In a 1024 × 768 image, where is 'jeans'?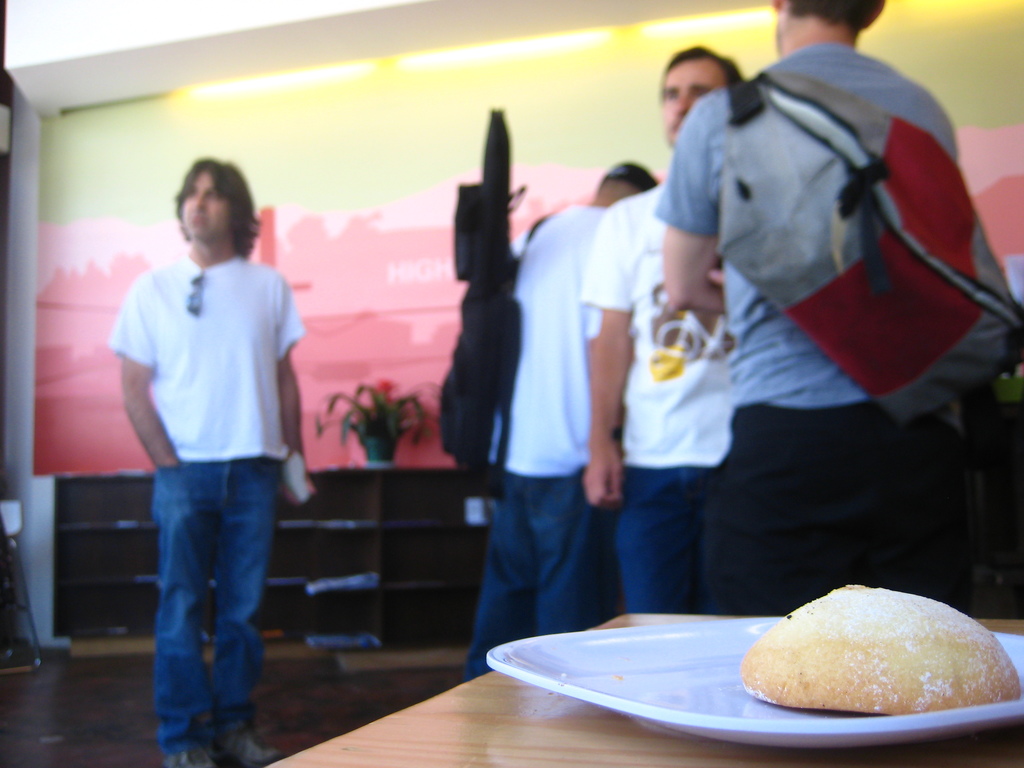
bbox(624, 468, 716, 613).
